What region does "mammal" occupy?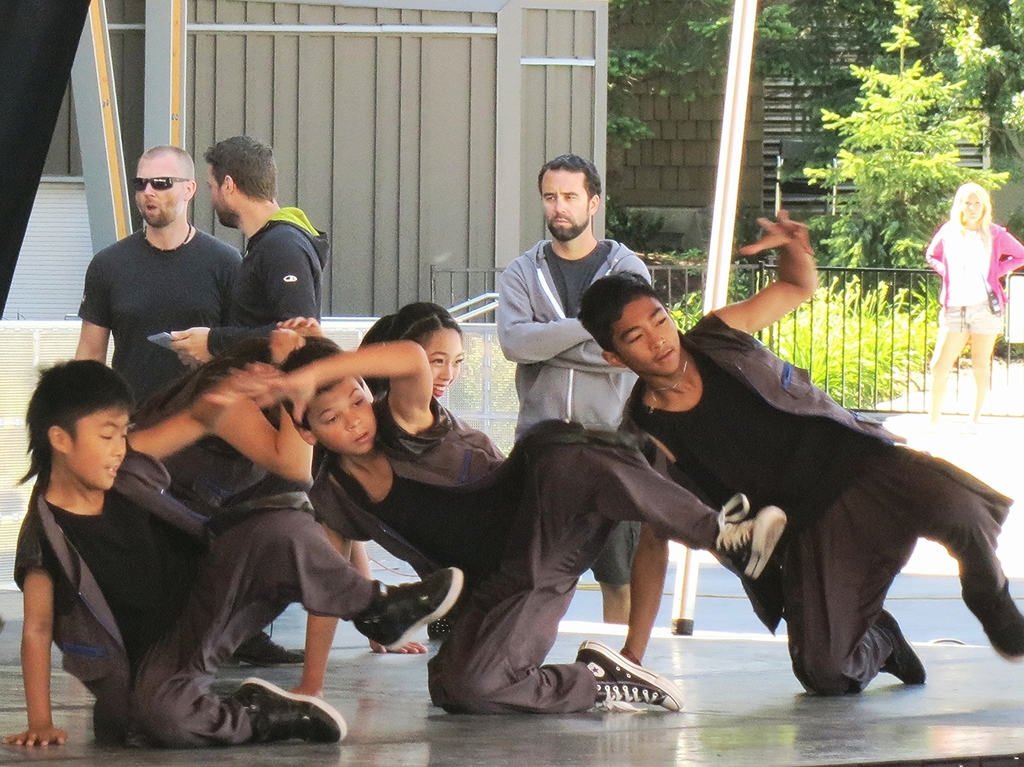
x1=173, y1=134, x2=333, y2=358.
